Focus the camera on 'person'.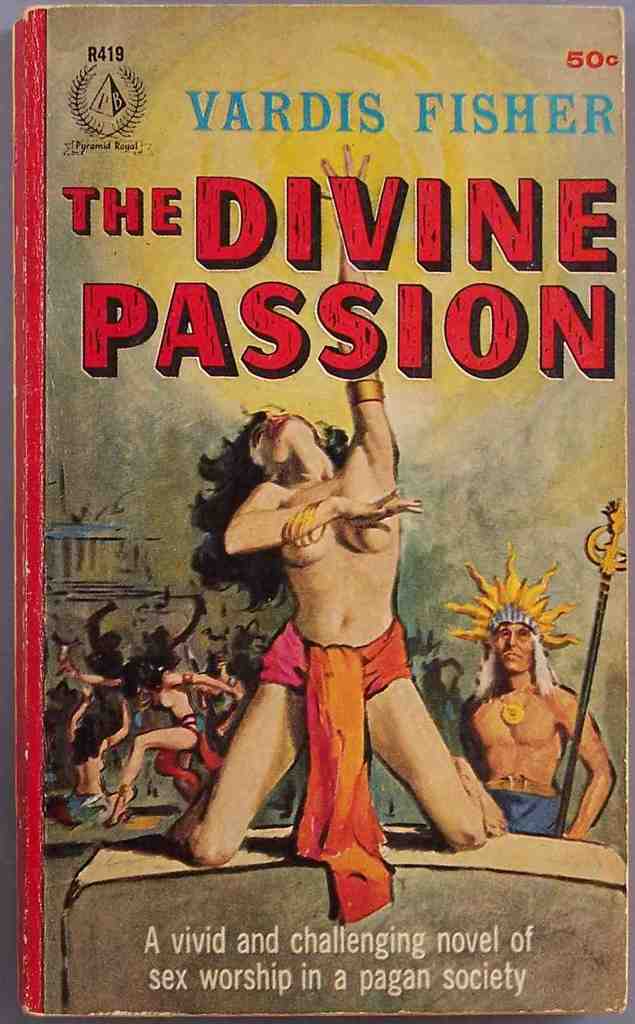
Focus region: [left=57, top=653, right=235, bottom=827].
